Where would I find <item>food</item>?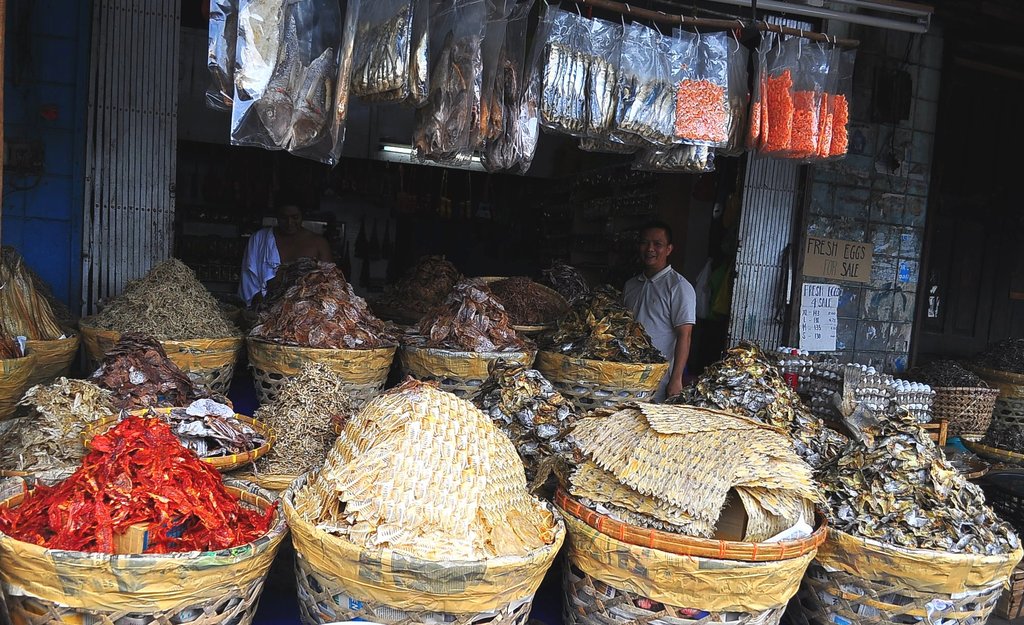
At crop(367, 87, 405, 103).
